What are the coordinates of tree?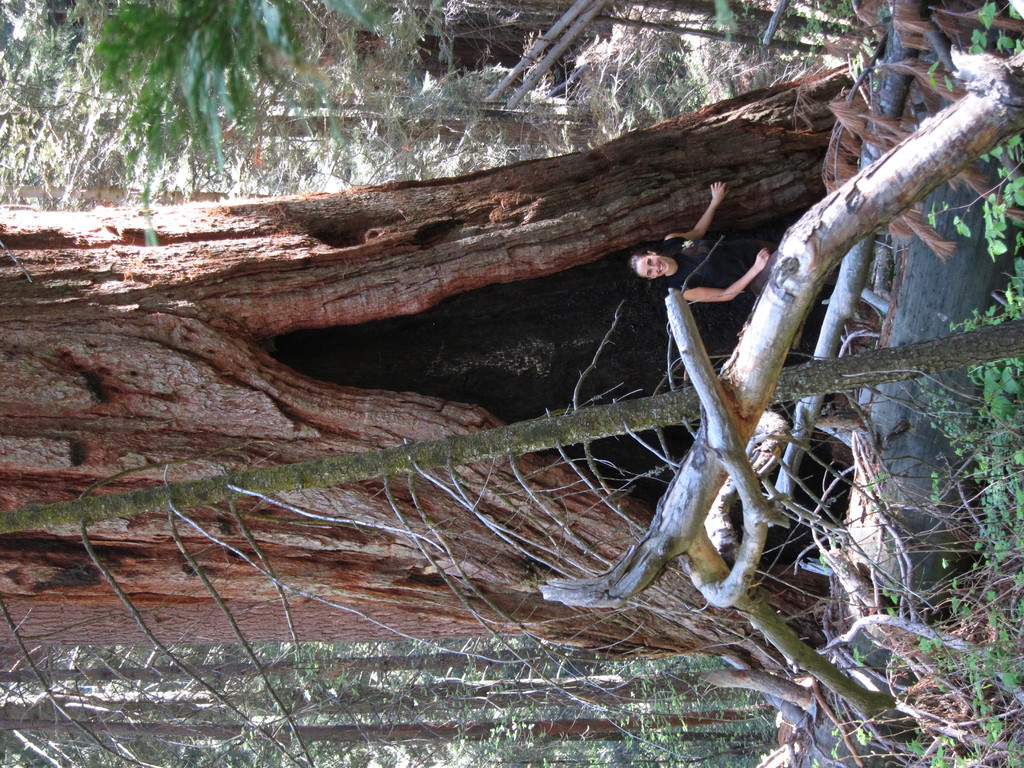
2,0,564,200.
